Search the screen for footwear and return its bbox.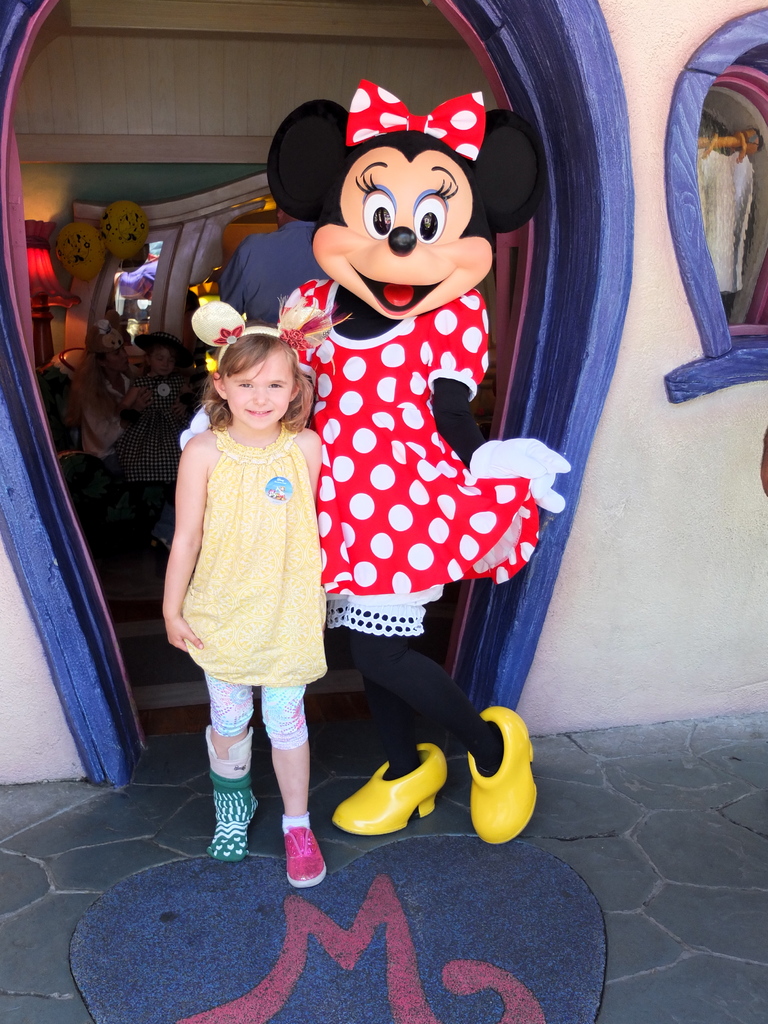
Found: left=461, top=698, right=550, bottom=855.
